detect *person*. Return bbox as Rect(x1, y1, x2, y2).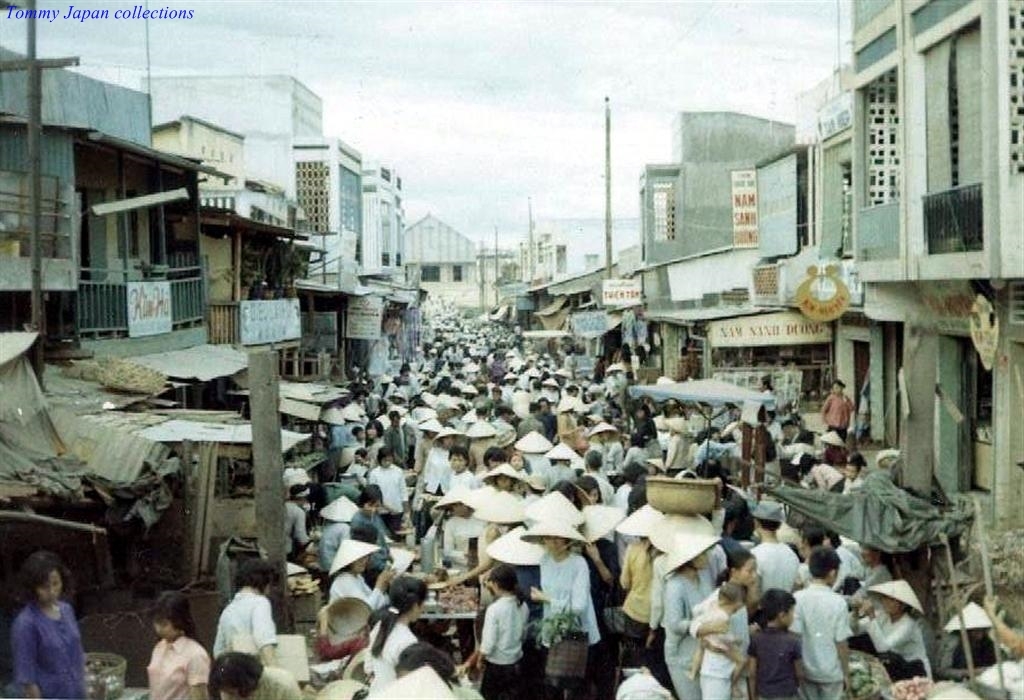
Rect(473, 584, 529, 692).
